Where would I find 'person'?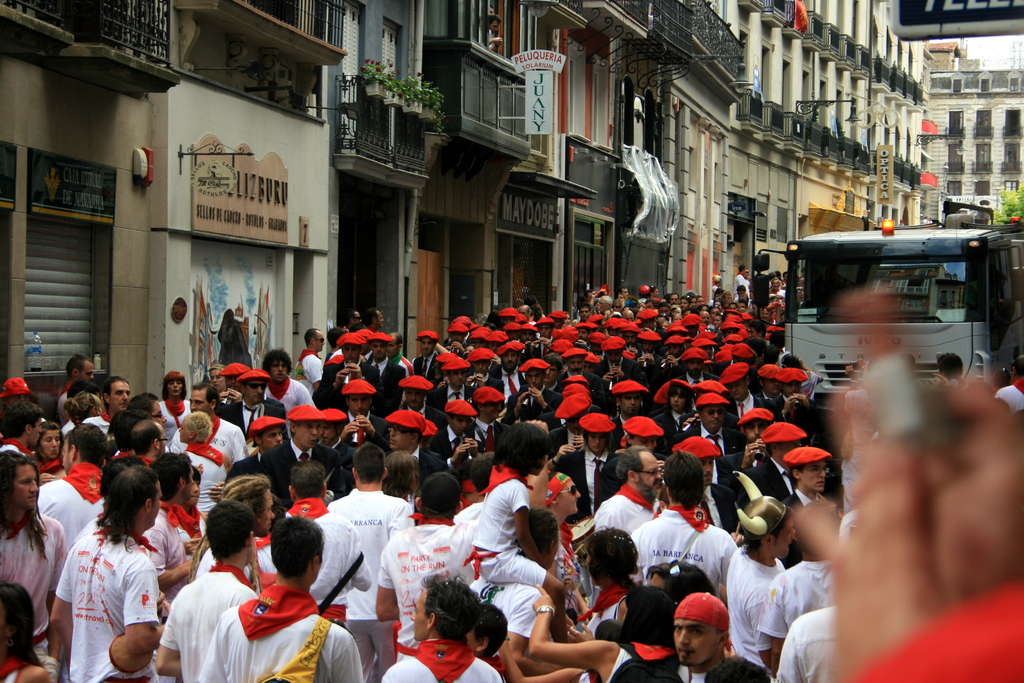
At (left=127, top=393, right=166, bottom=425).
